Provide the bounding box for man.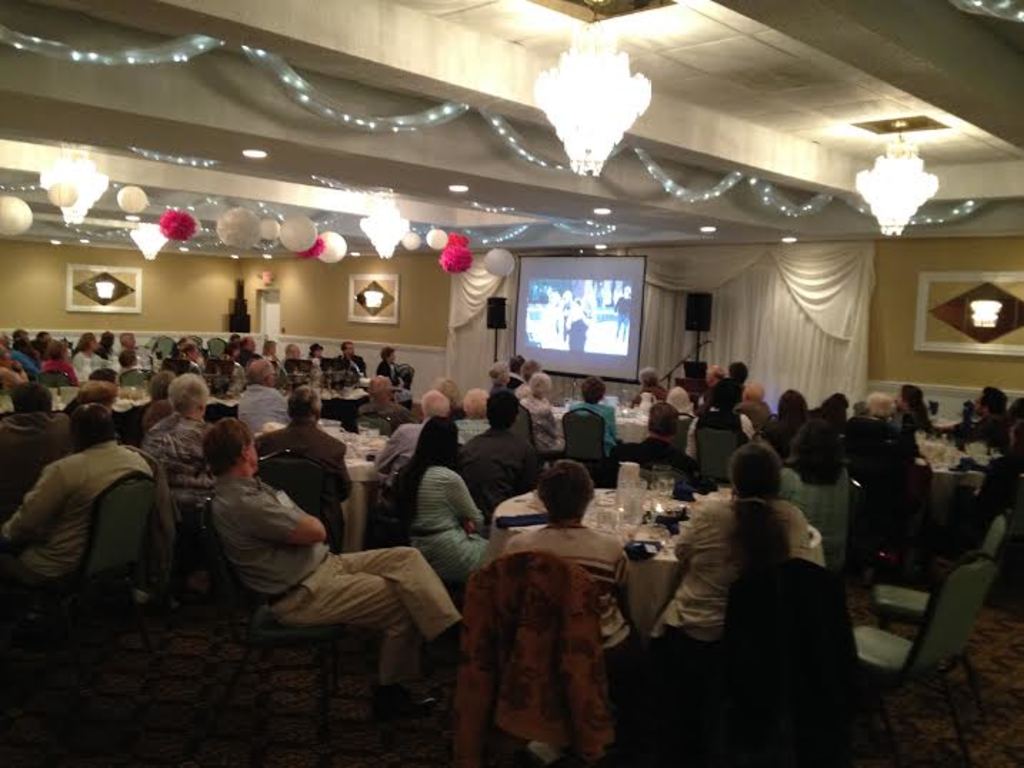
{"x1": 960, "y1": 385, "x2": 1010, "y2": 451}.
